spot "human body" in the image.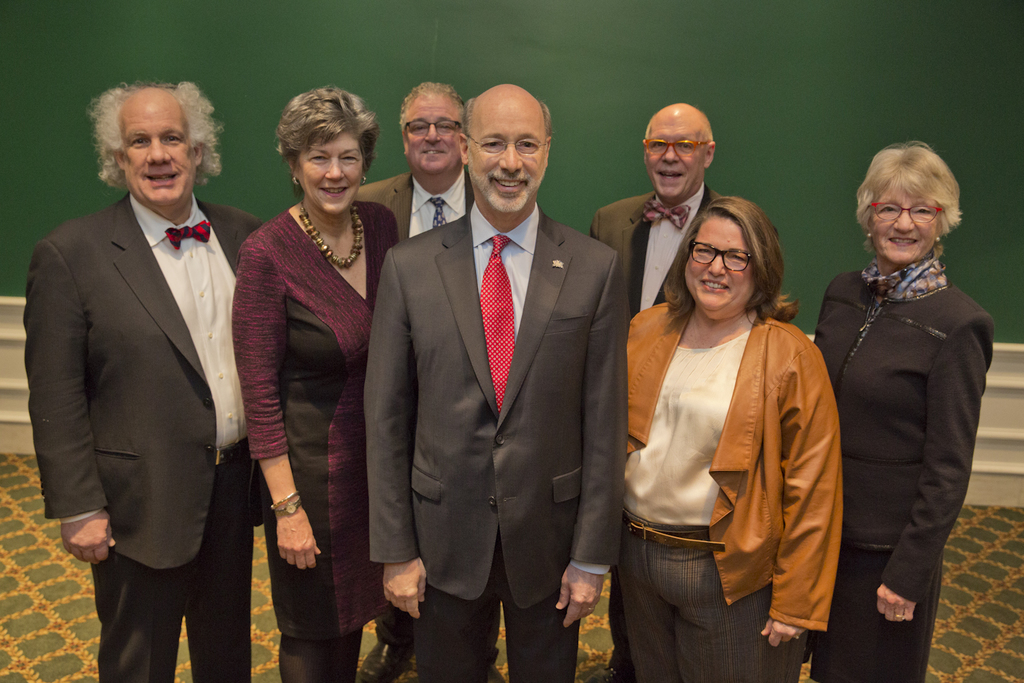
"human body" found at BBox(818, 118, 987, 682).
